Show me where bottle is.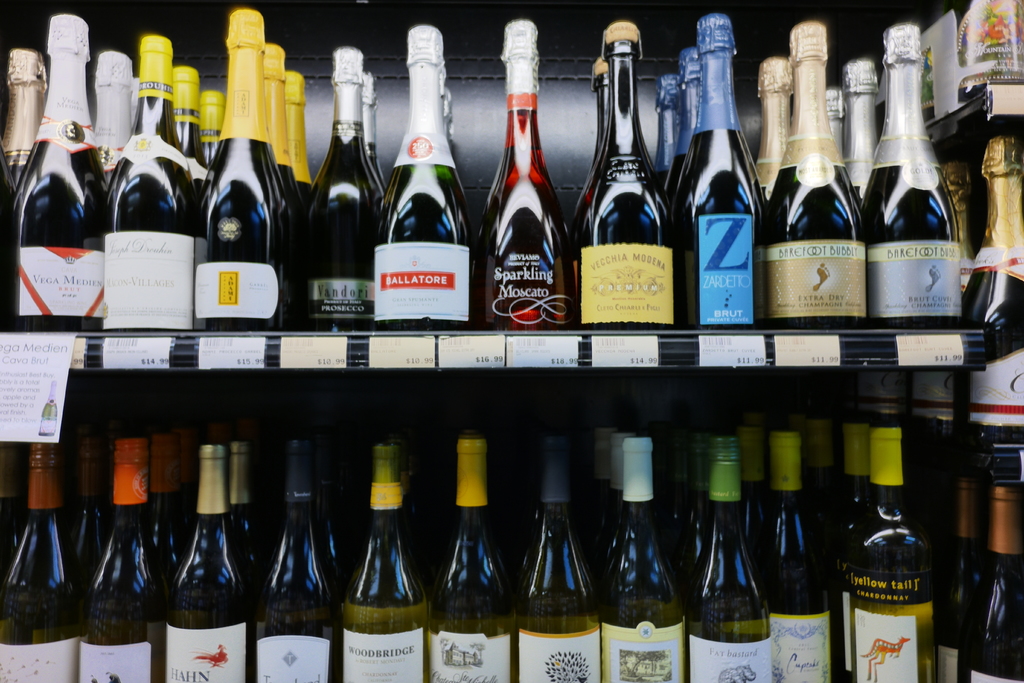
bottle is at 963,129,1023,435.
